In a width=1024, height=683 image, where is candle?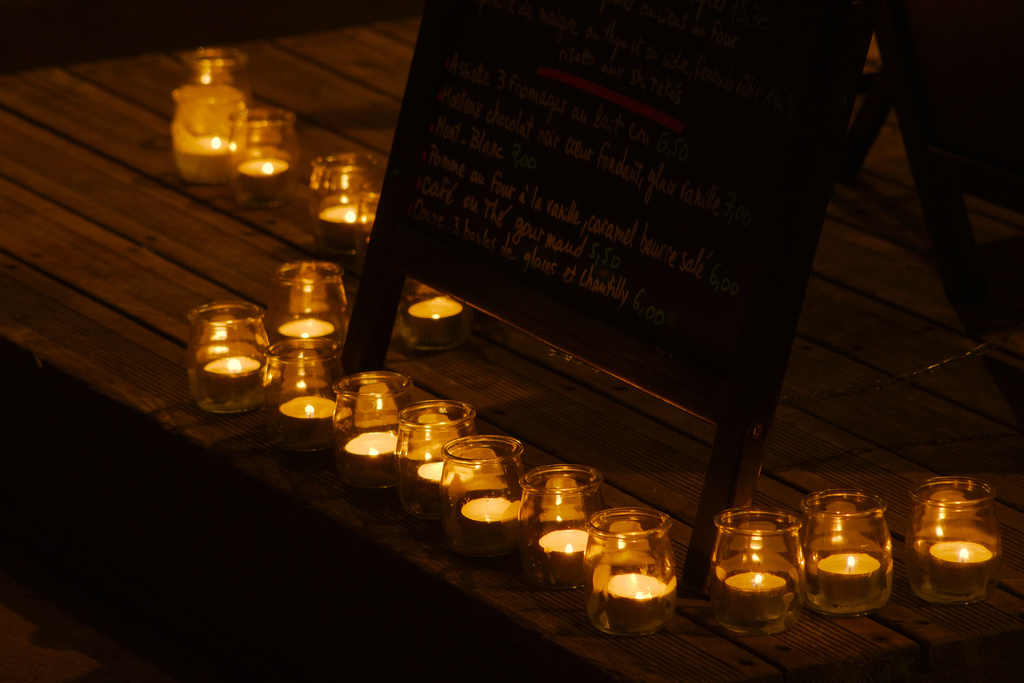
[723, 570, 788, 621].
